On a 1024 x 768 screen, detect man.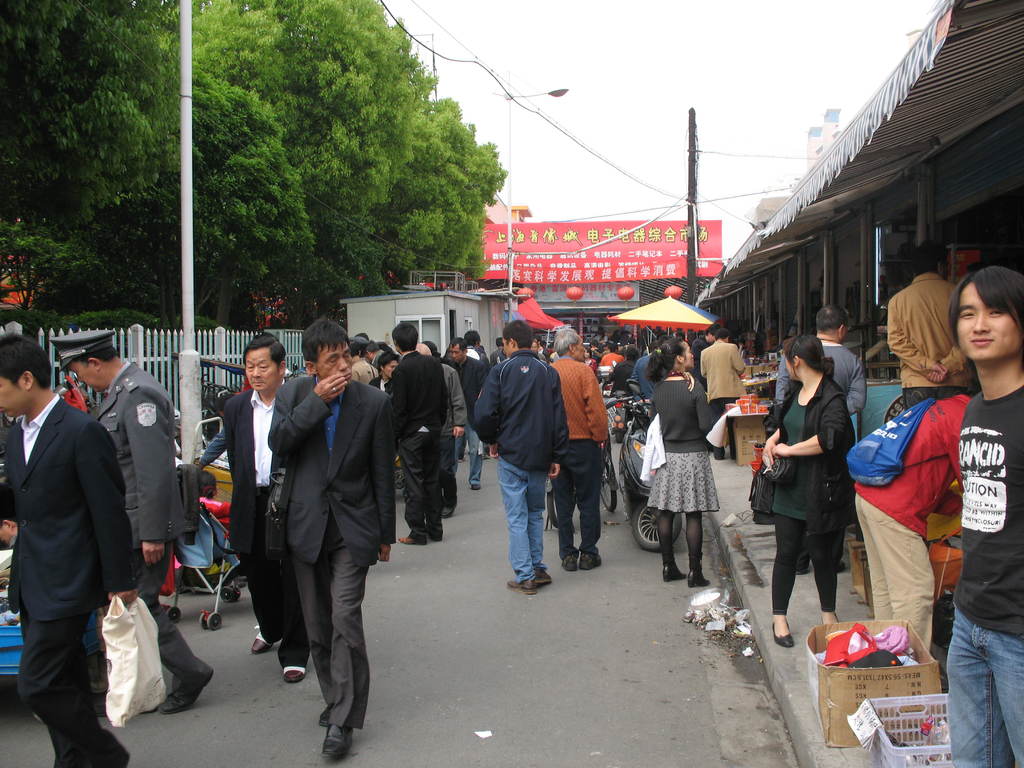
[left=473, top=317, right=572, bottom=590].
